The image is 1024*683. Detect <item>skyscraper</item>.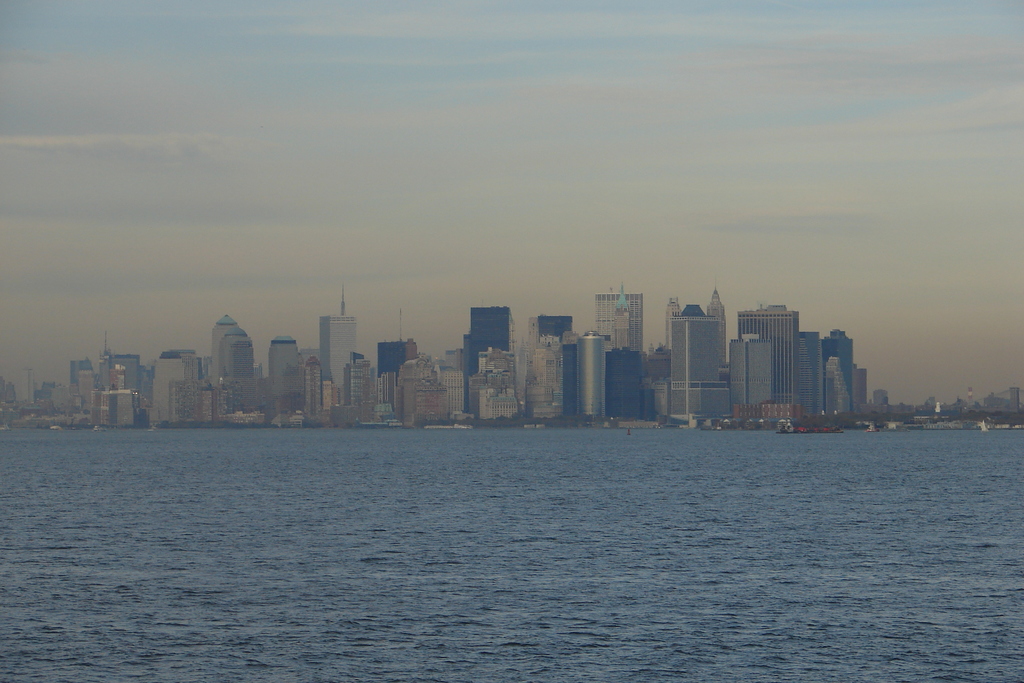
Detection: l=45, t=305, r=352, b=420.
